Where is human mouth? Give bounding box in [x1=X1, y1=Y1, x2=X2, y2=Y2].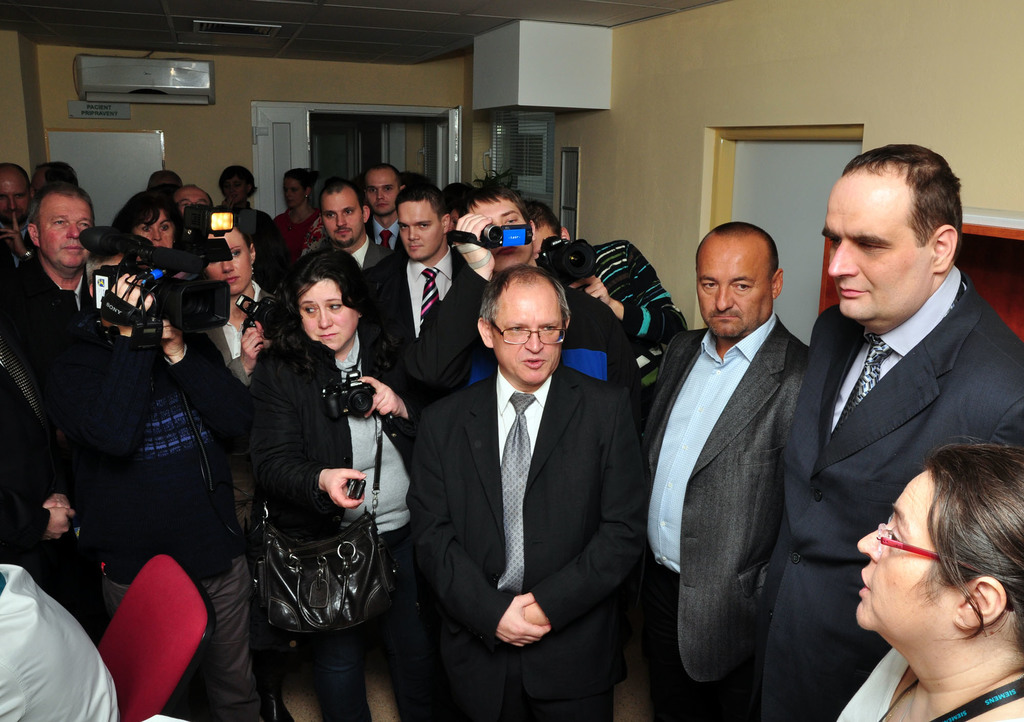
[x1=518, y1=356, x2=545, y2=369].
